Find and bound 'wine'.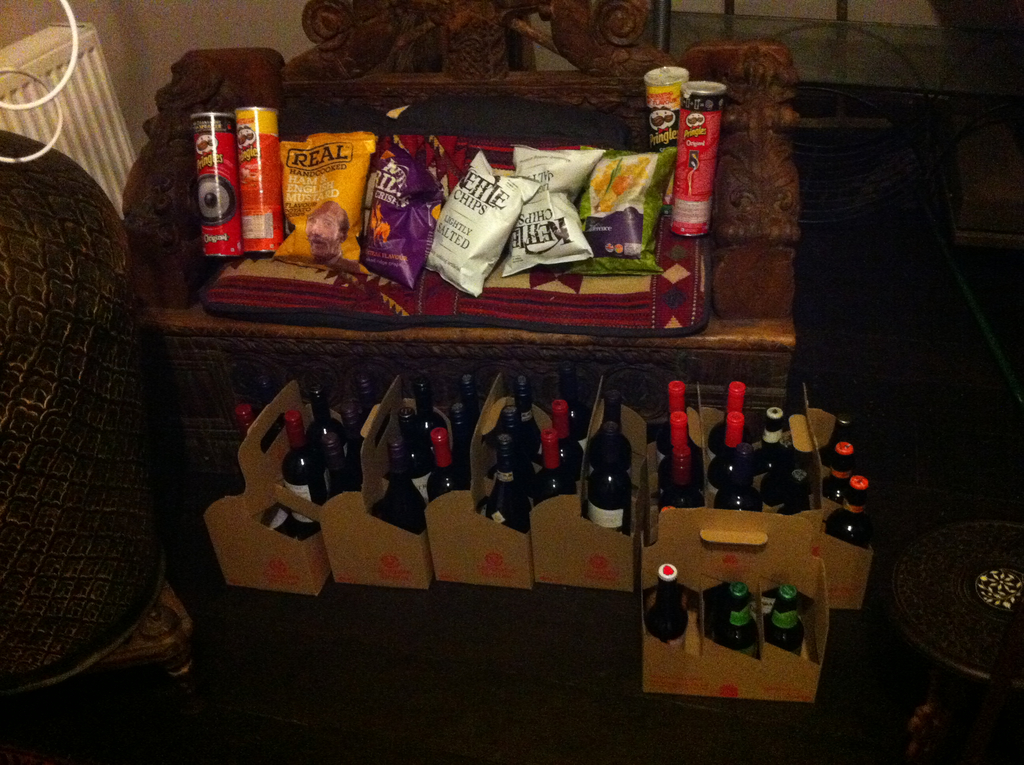
Bound: [356, 372, 380, 431].
